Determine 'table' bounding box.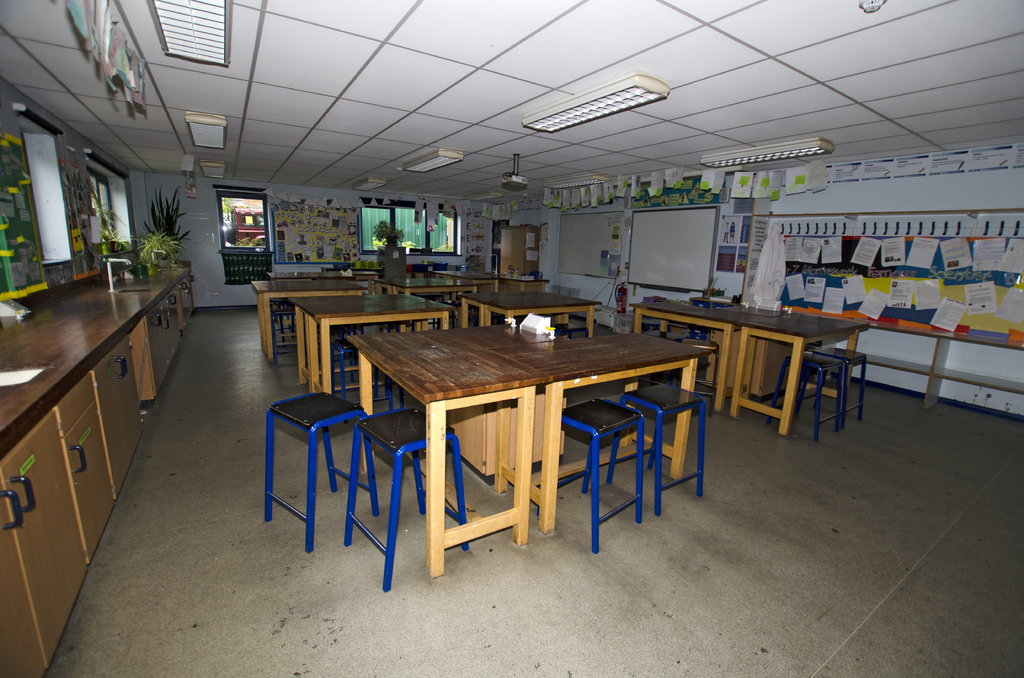
Determined: l=344, t=322, r=717, b=577.
